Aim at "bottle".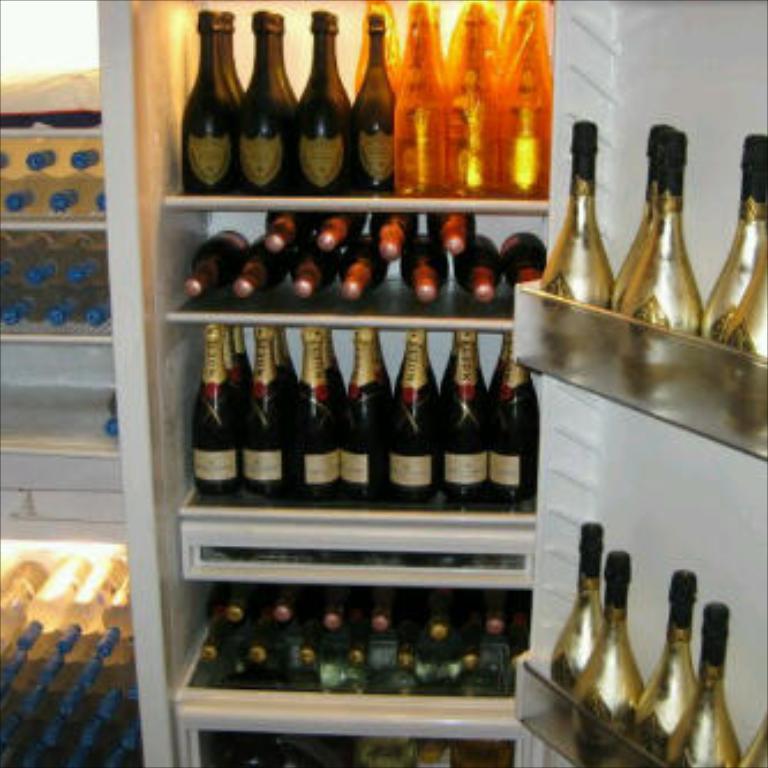
Aimed at [664,595,750,766].
